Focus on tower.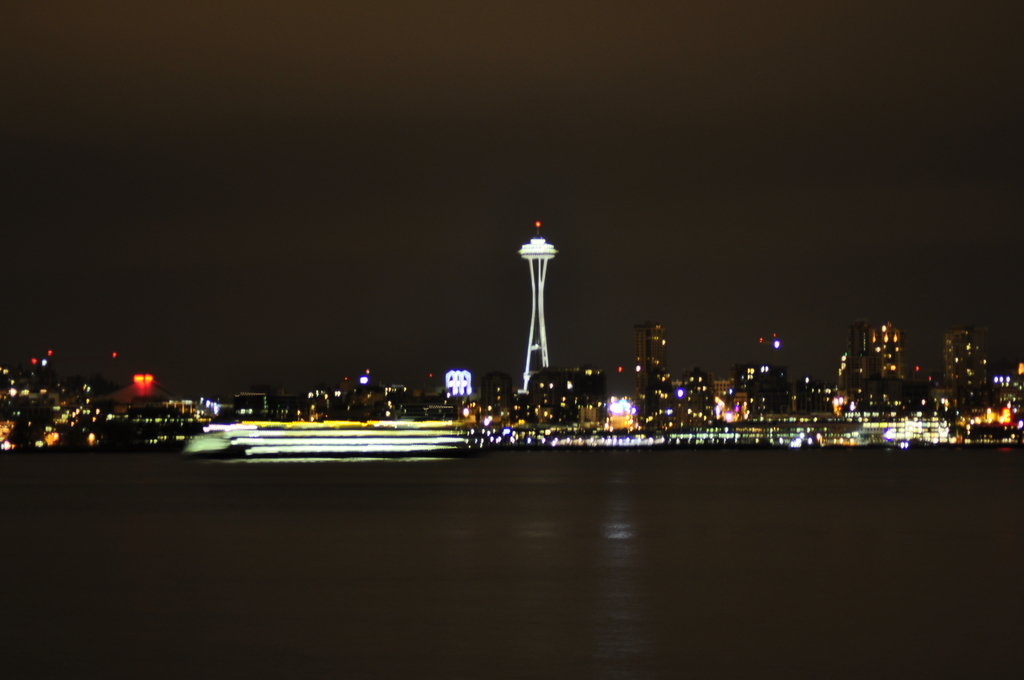
Focused at Rect(636, 321, 664, 416).
